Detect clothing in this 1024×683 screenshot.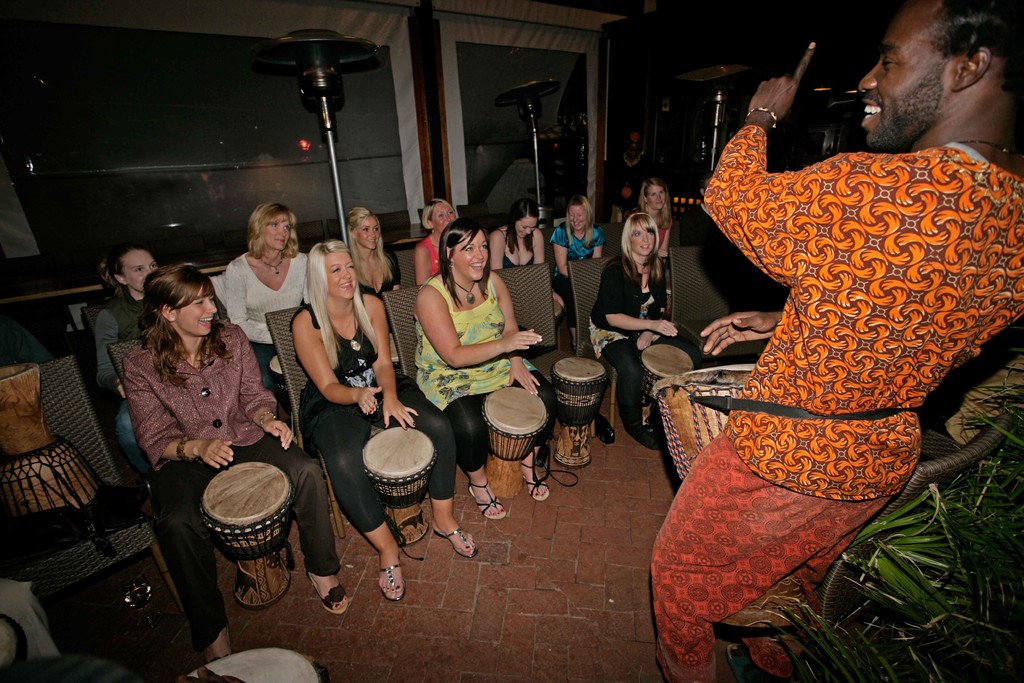
Detection: <region>295, 293, 450, 542</region>.
